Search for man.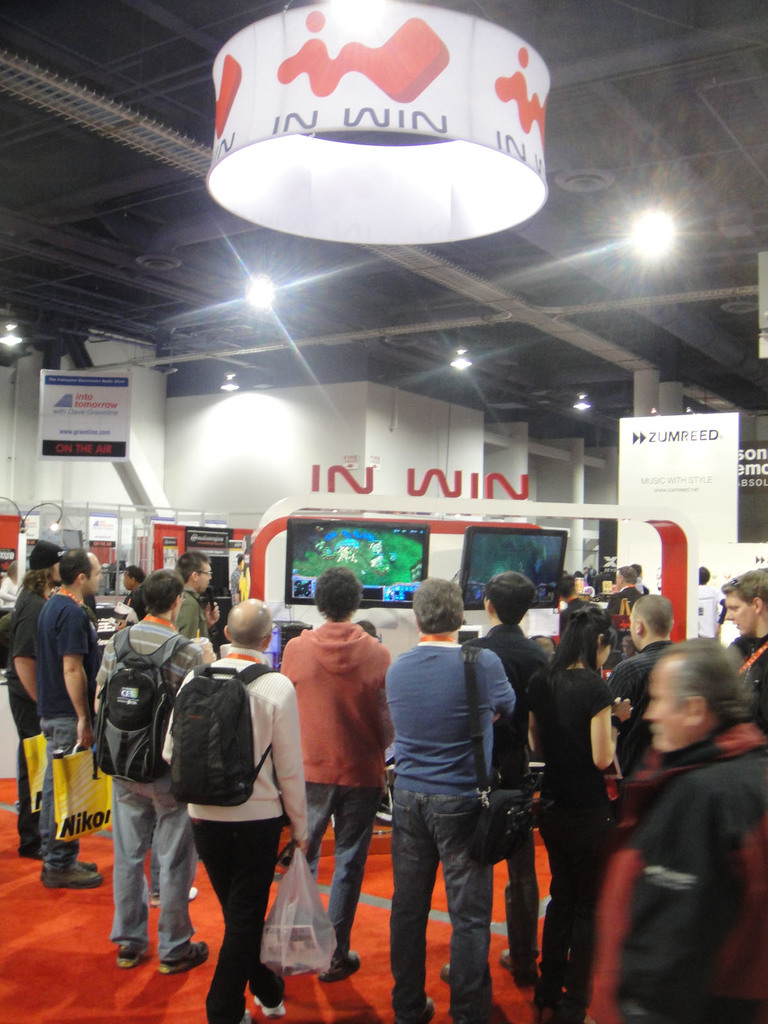
Found at <region>36, 545, 104, 886</region>.
